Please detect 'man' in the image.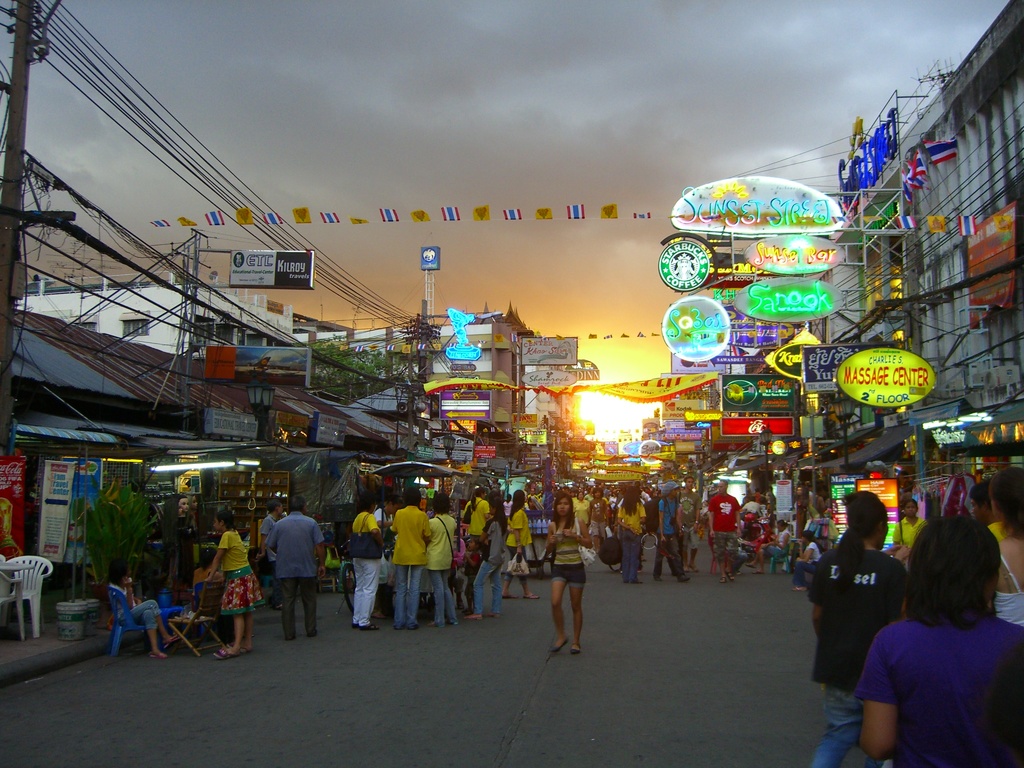
Rect(588, 488, 608, 556).
